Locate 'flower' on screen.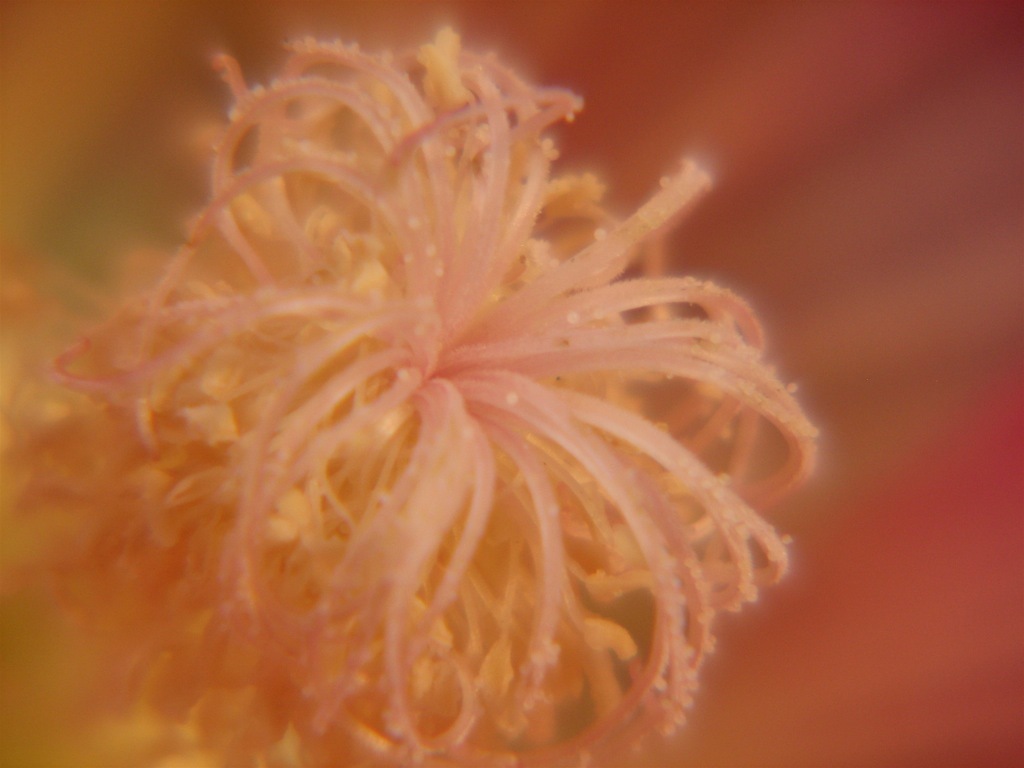
On screen at <region>24, 21, 849, 767</region>.
